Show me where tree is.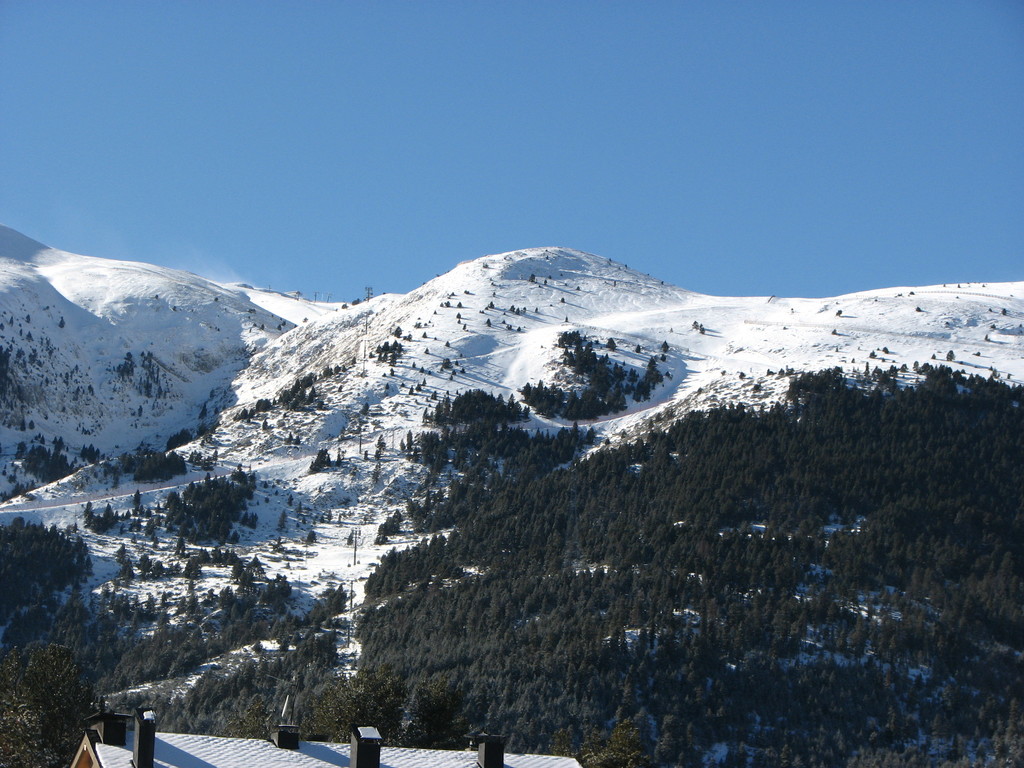
tree is at bbox(867, 349, 877, 357).
